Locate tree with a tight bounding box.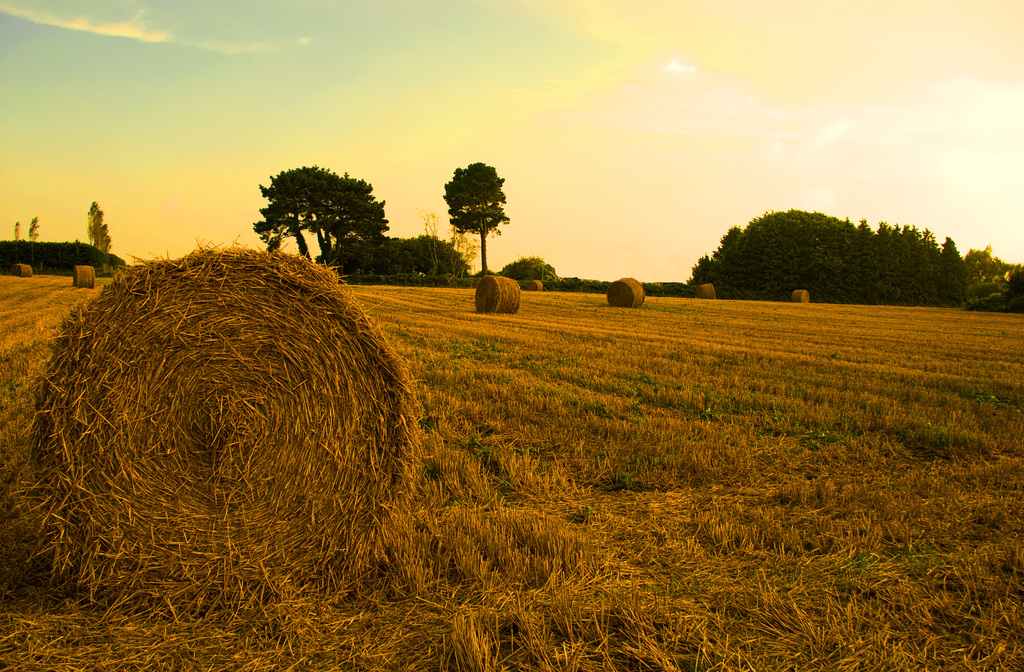
(906, 224, 928, 304).
